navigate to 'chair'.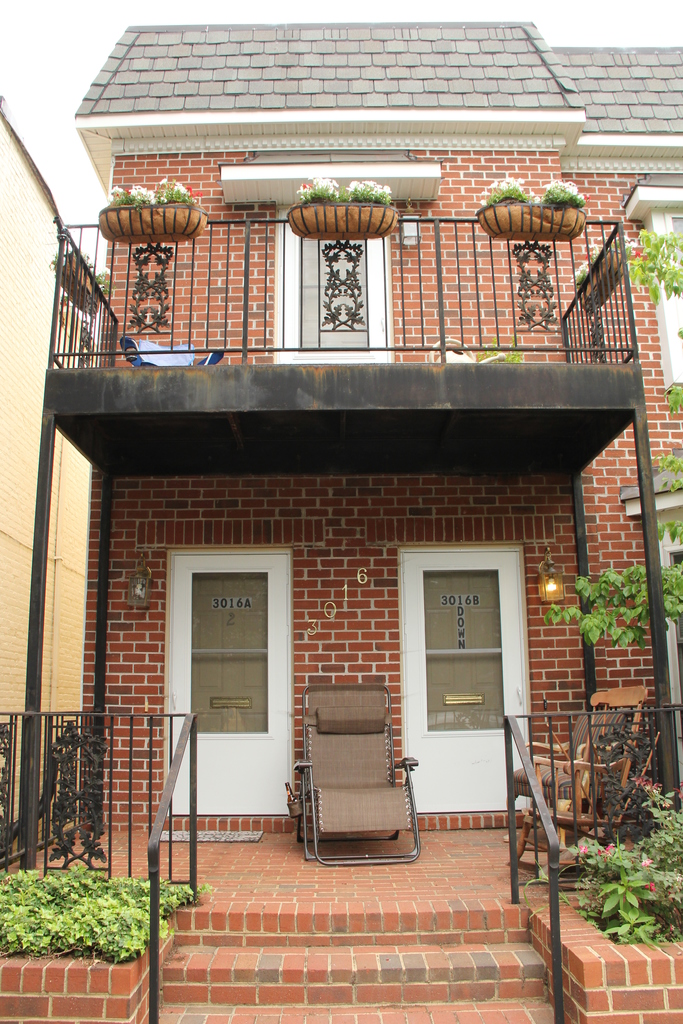
Navigation target: {"x1": 498, "y1": 681, "x2": 646, "y2": 868}.
